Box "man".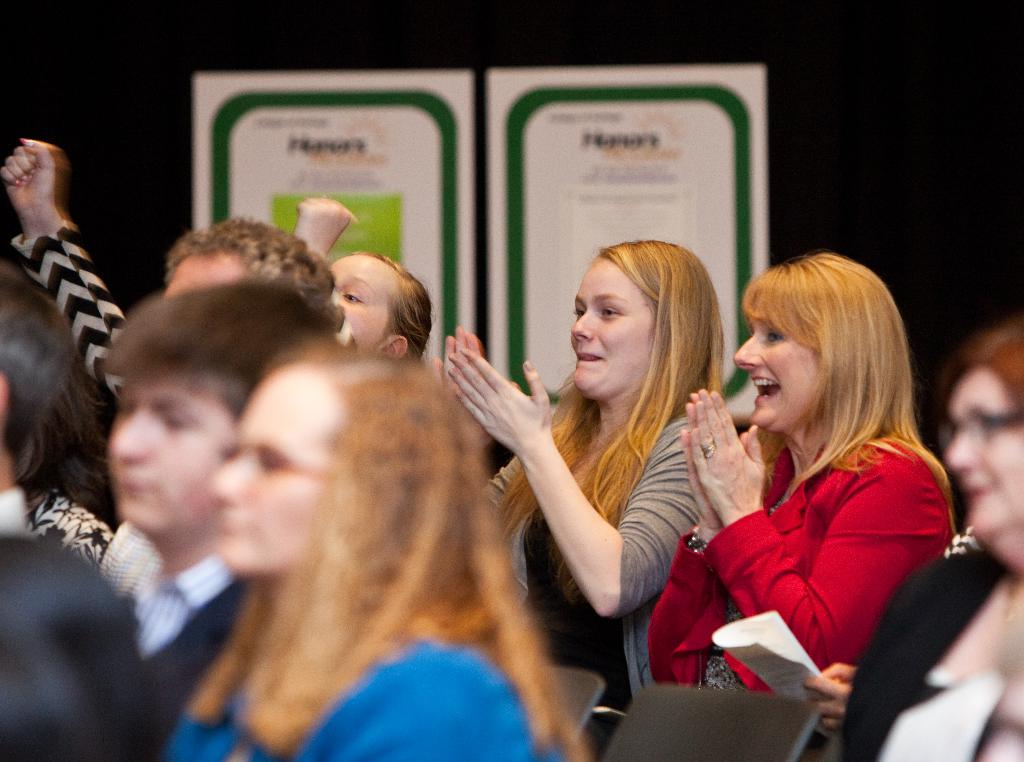
[left=0, top=260, right=77, bottom=534].
